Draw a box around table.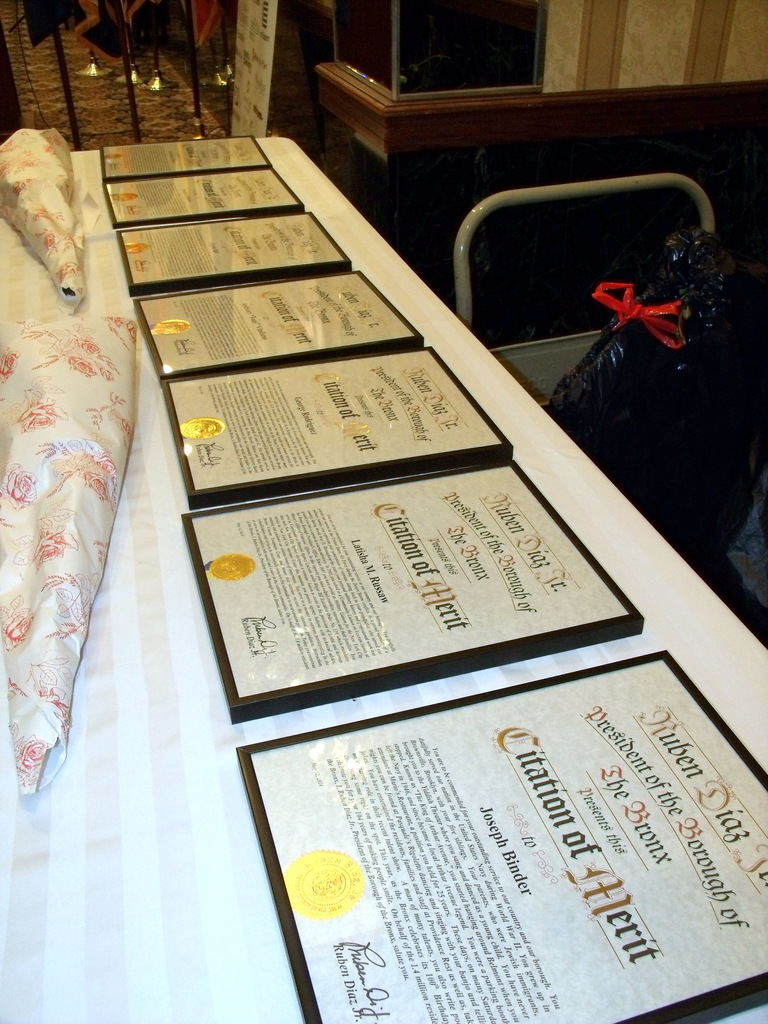
box(83, 99, 753, 948).
